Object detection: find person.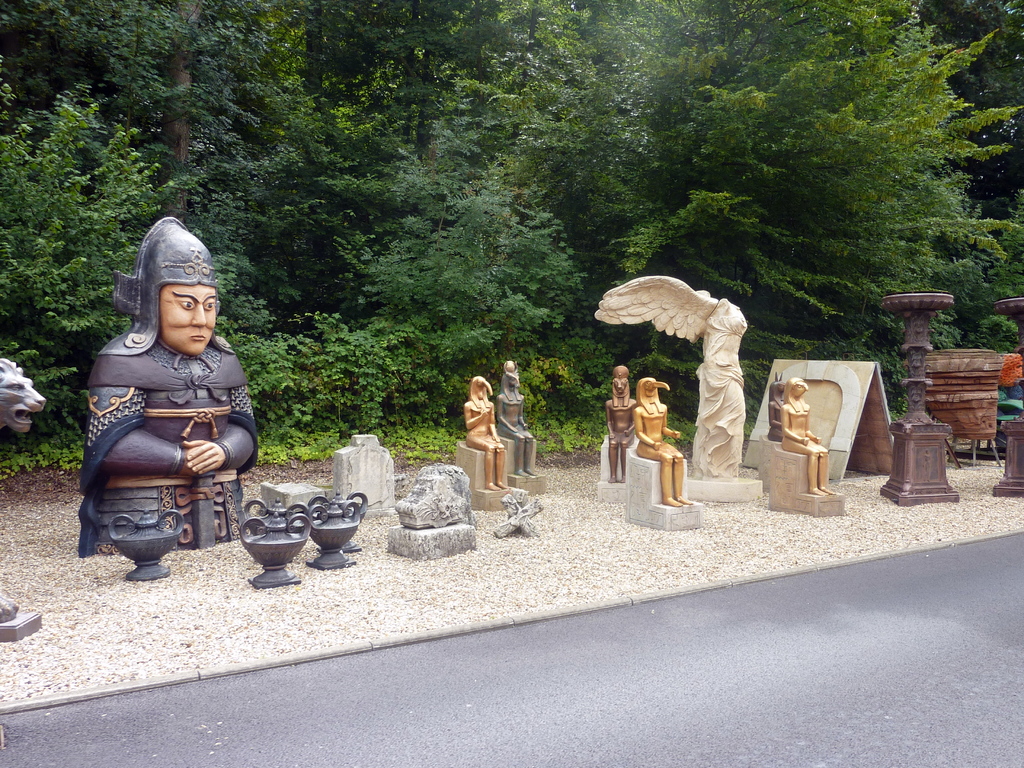
left=787, top=381, right=835, bottom=500.
